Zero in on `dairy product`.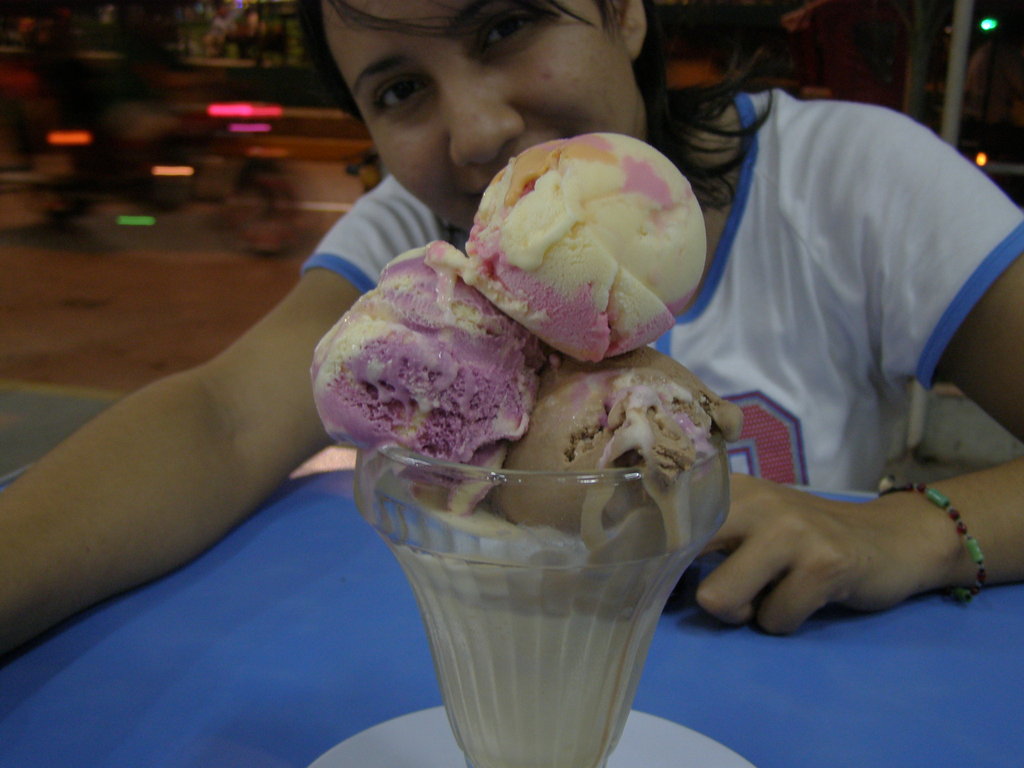
Zeroed in: 473 118 700 369.
